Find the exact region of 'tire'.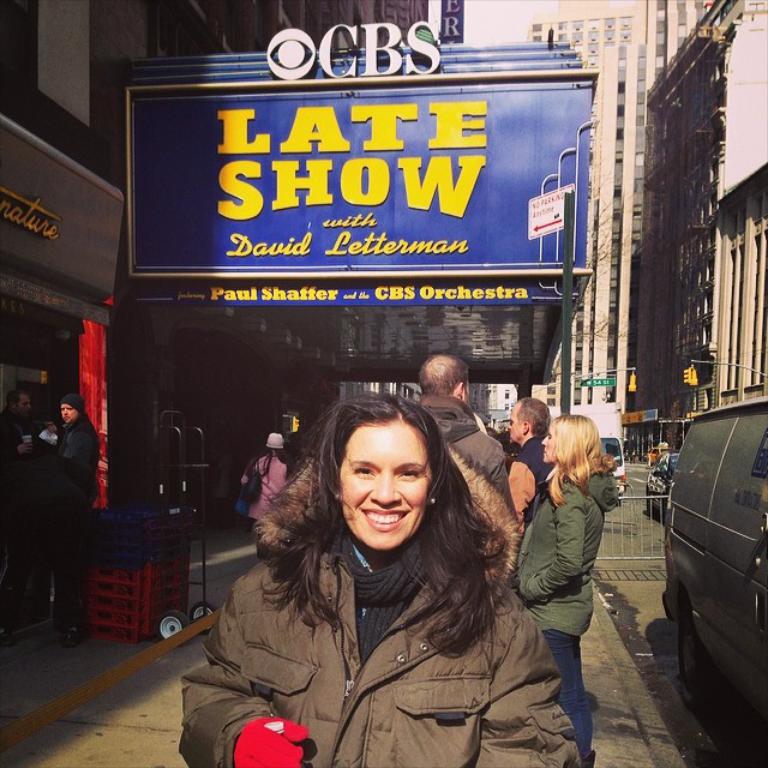
Exact region: box(154, 612, 192, 640).
